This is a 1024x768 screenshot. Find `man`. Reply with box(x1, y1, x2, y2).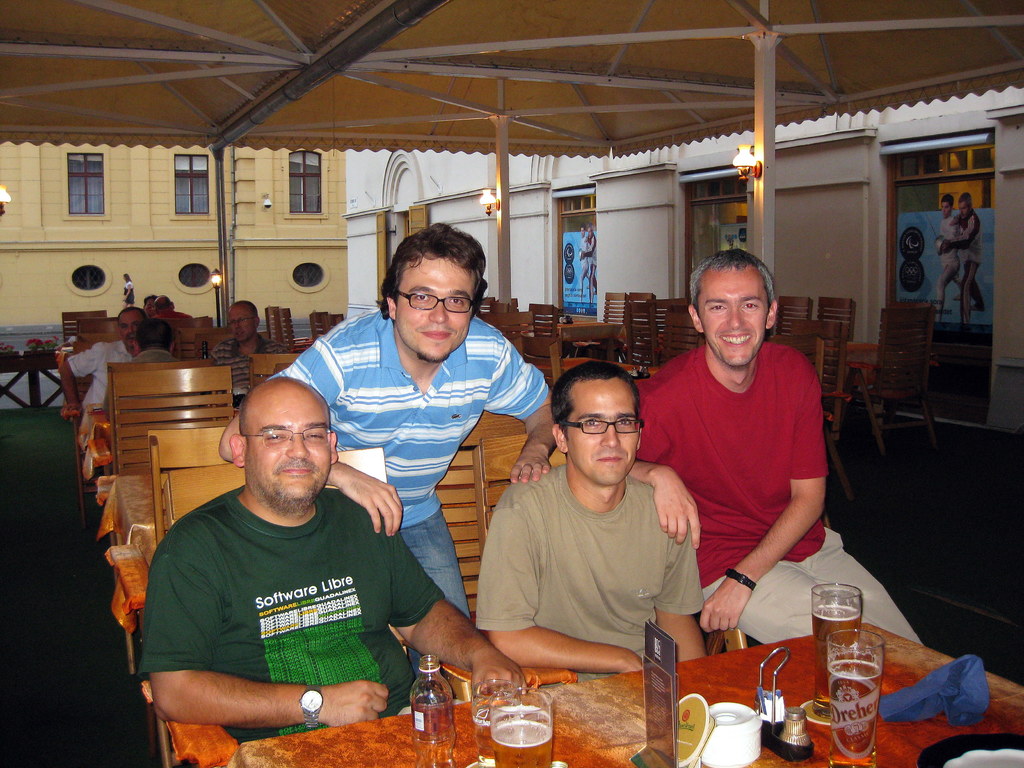
box(935, 192, 961, 319).
